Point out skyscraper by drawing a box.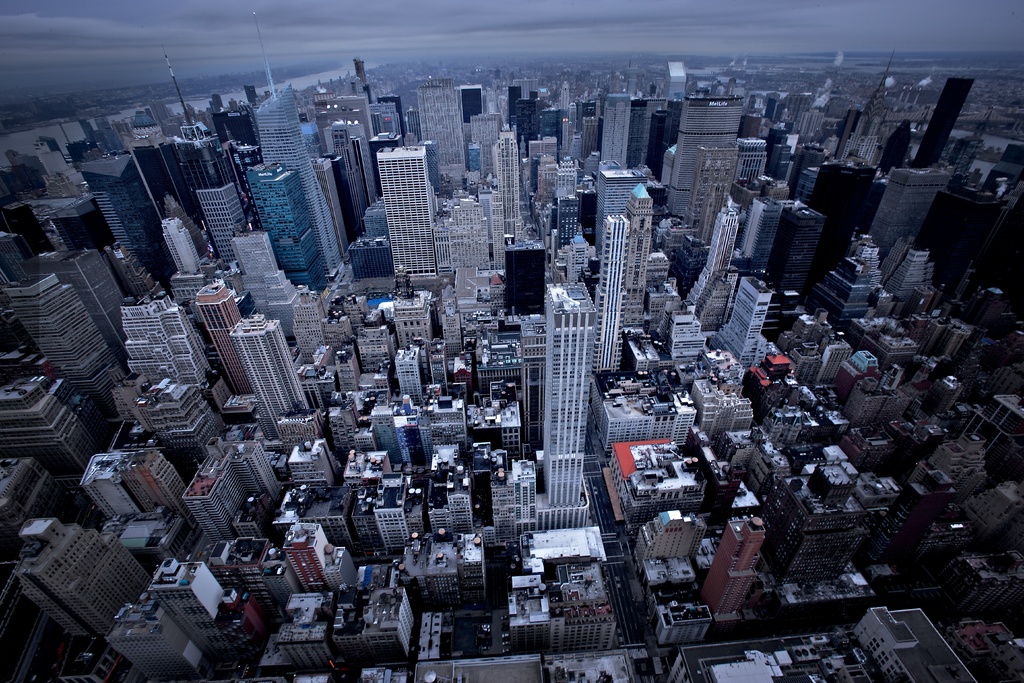
(374, 484, 424, 548).
